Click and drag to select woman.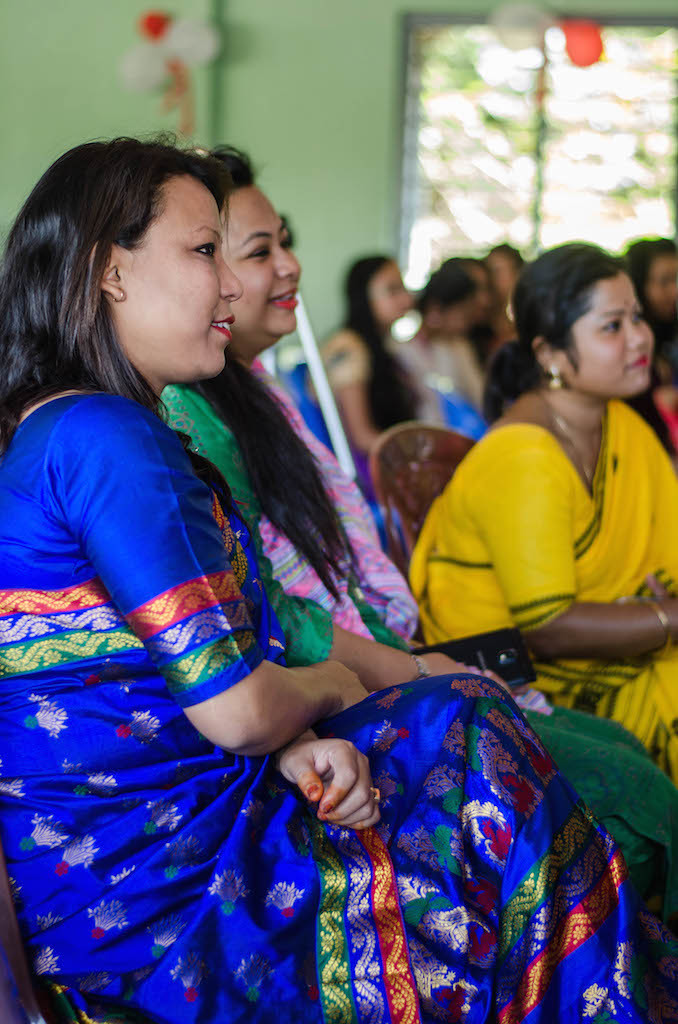
Selection: 442 254 504 415.
